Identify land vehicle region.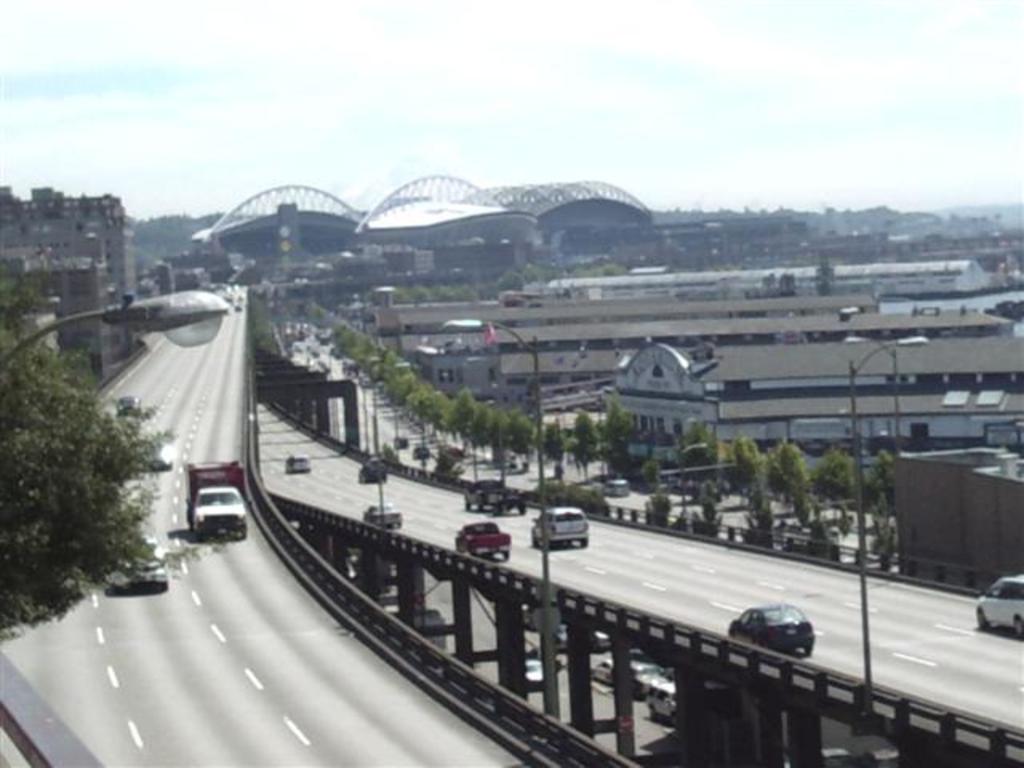
Region: bbox=[971, 574, 1022, 645].
